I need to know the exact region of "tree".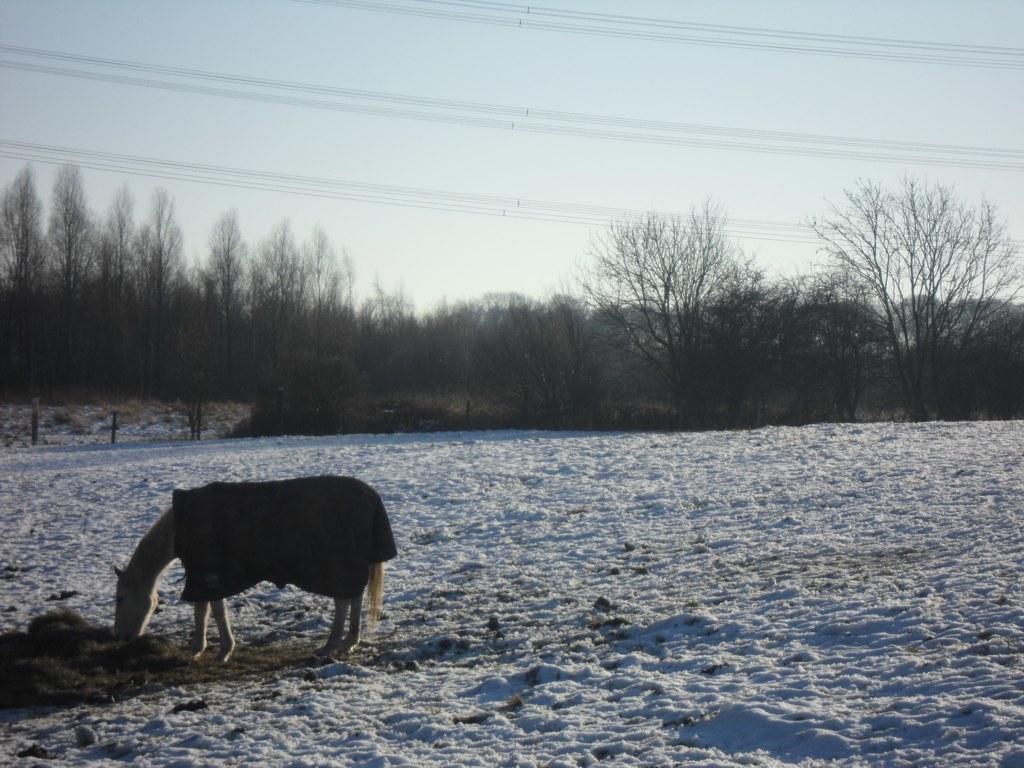
Region: locate(302, 221, 349, 380).
